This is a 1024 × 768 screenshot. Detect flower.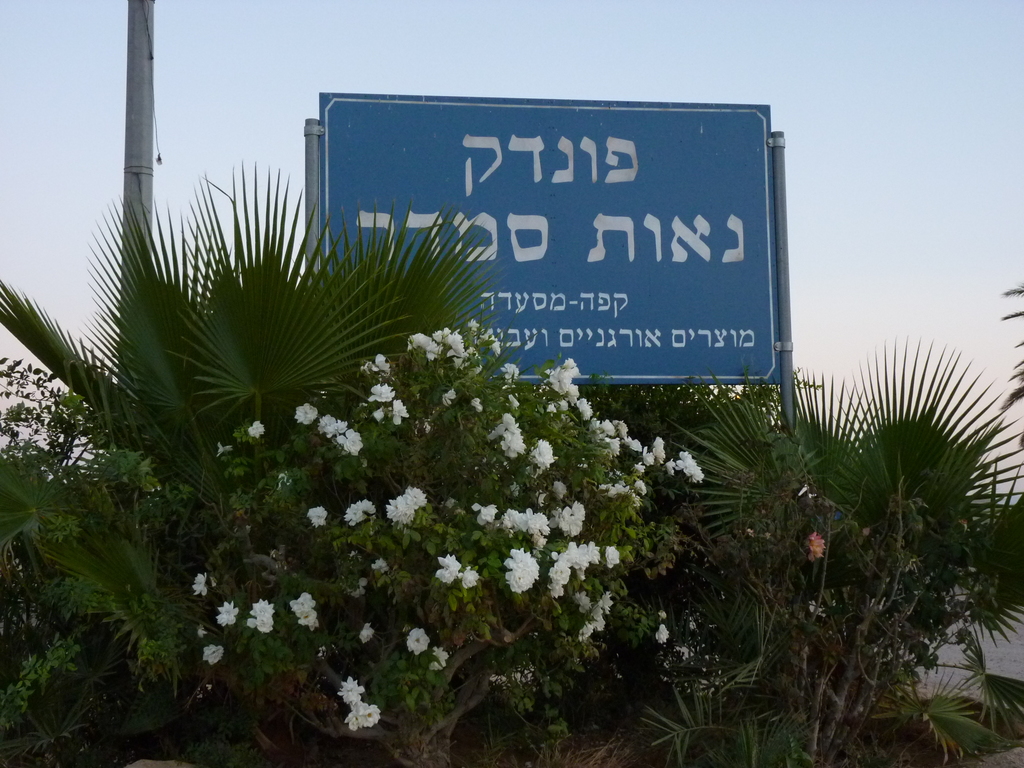
box=[403, 627, 431, 657].
